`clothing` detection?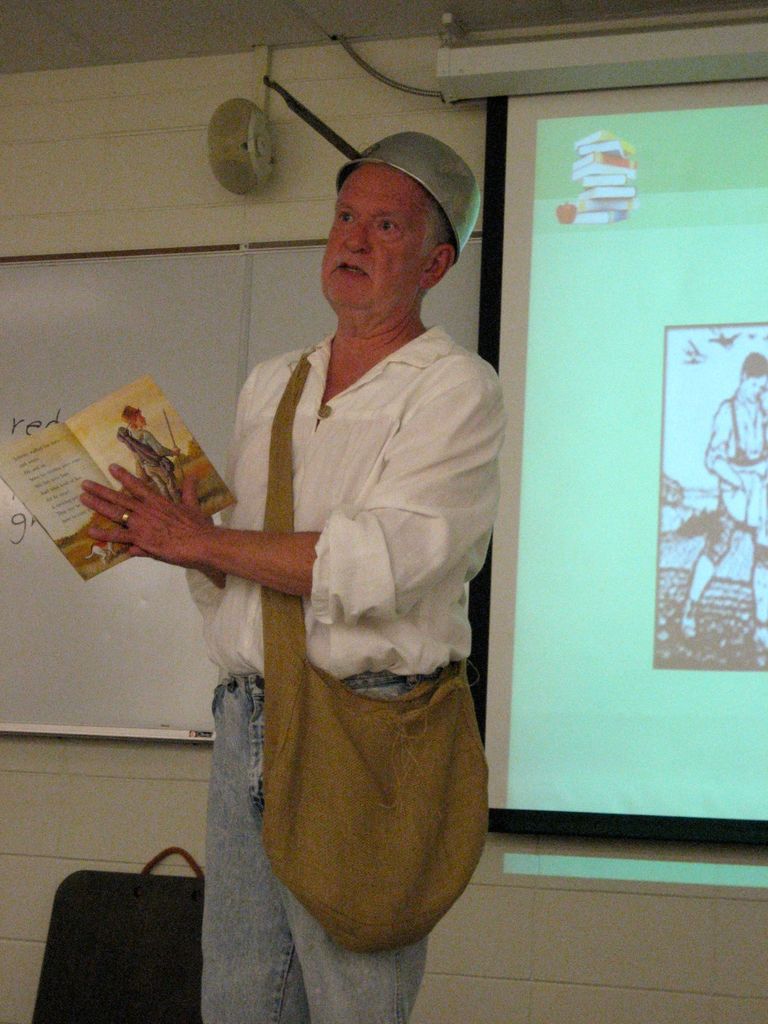
locate(698, 396, 767, 580)
